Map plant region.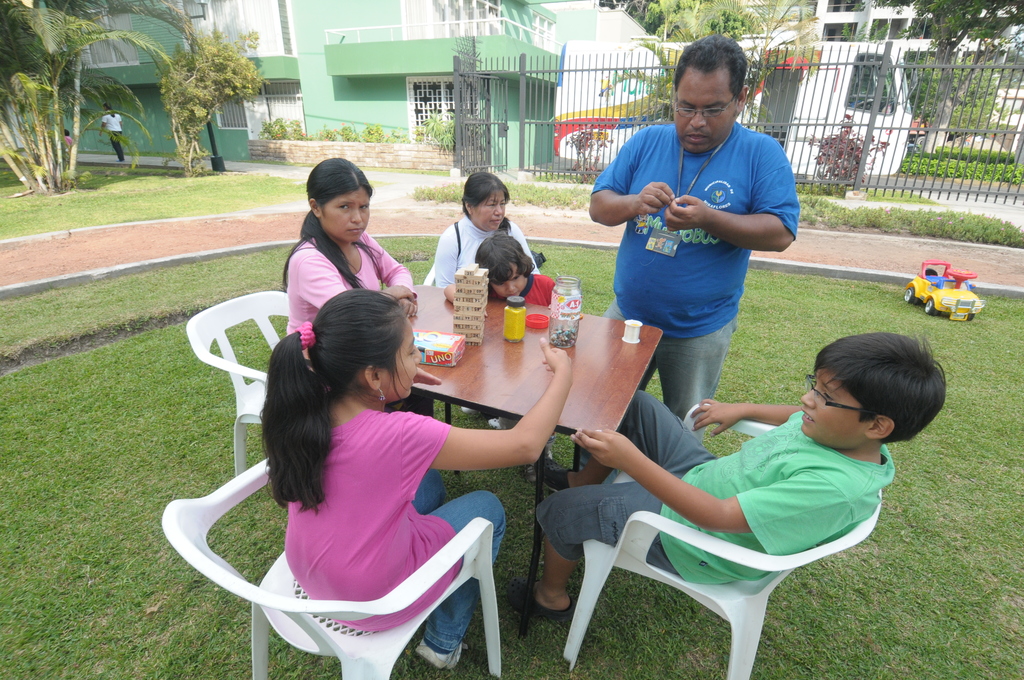
Mapped to rect(415, 109, 456, 158).
